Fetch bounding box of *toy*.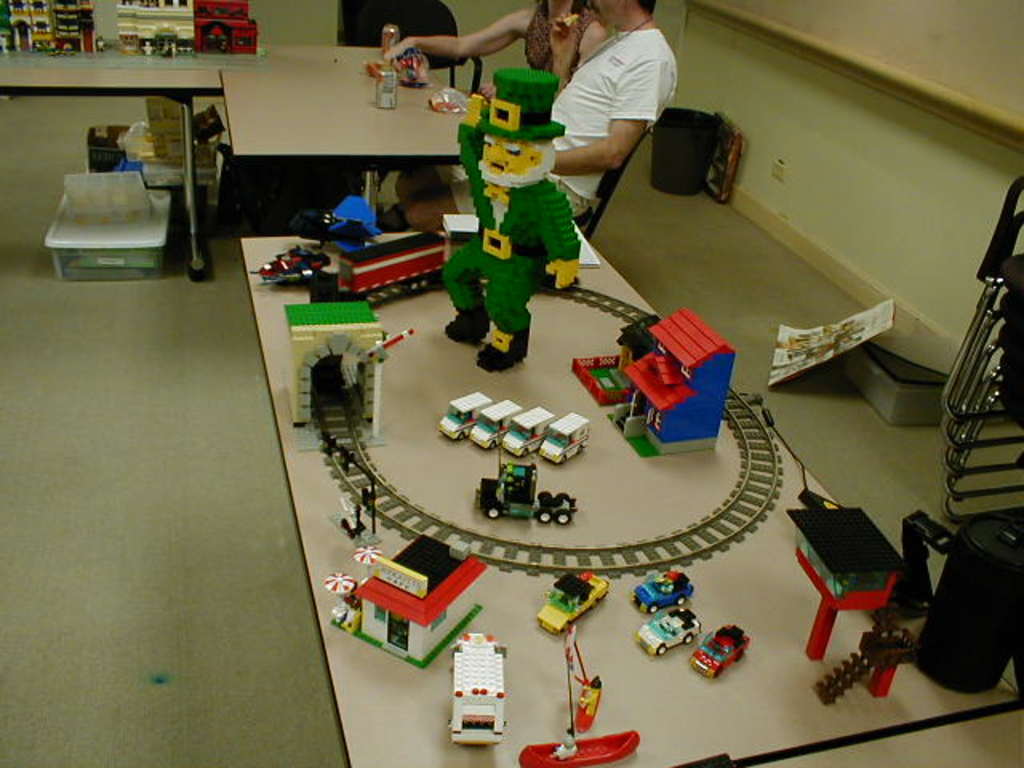
Bbox: {"x1": 518, "y1": 622, "x2": 642, "y2": 766}.
